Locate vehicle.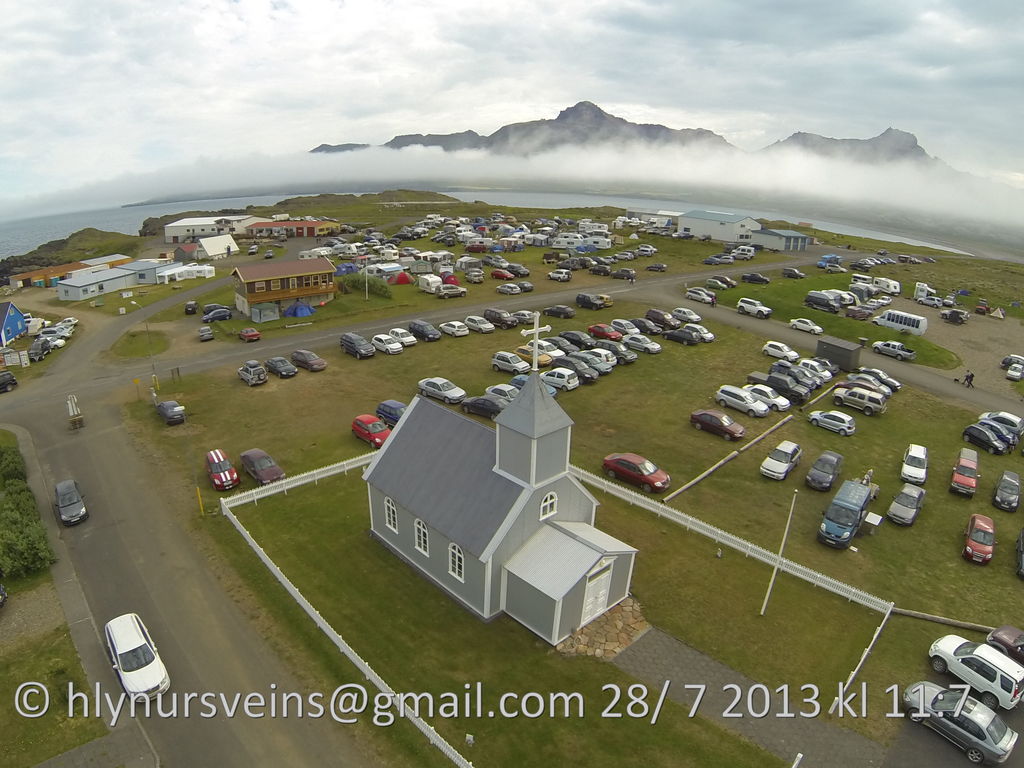
Bounding box: 799 358 833 383.
